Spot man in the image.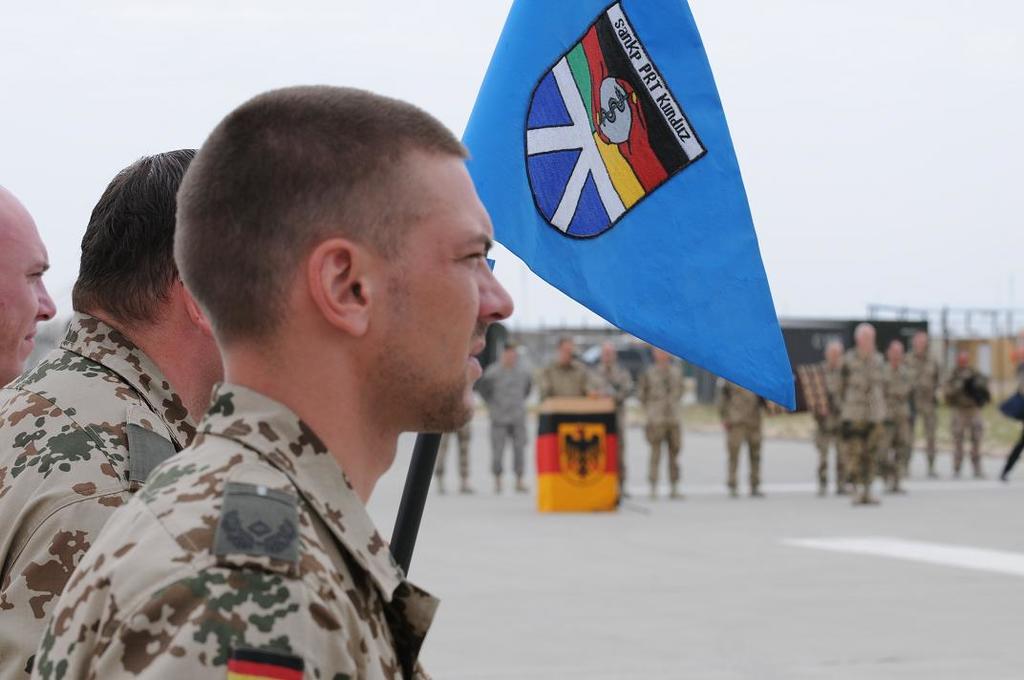
man found at {"x1": 712, "y1": 370, "x2": 775, "y2": 501}.
